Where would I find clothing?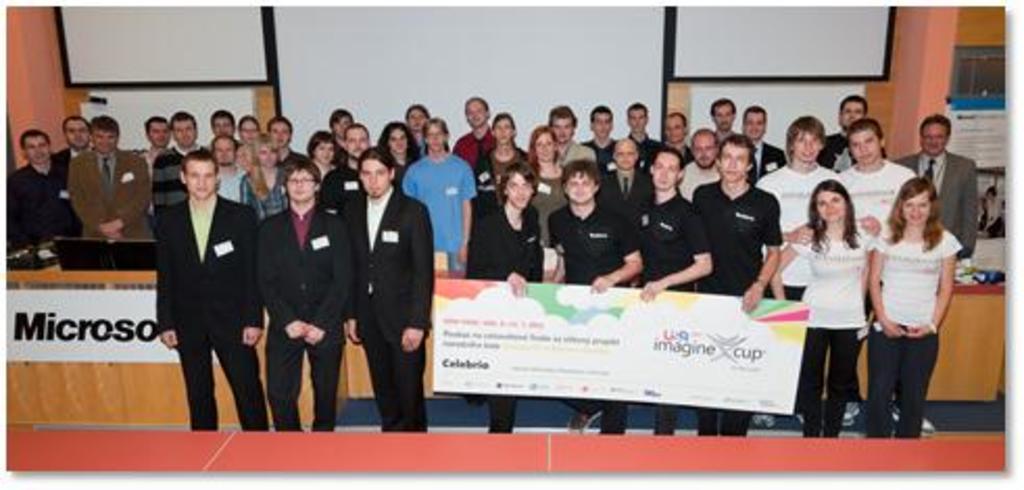
At (x1=870, y1=221, x2=970, y2=438).
